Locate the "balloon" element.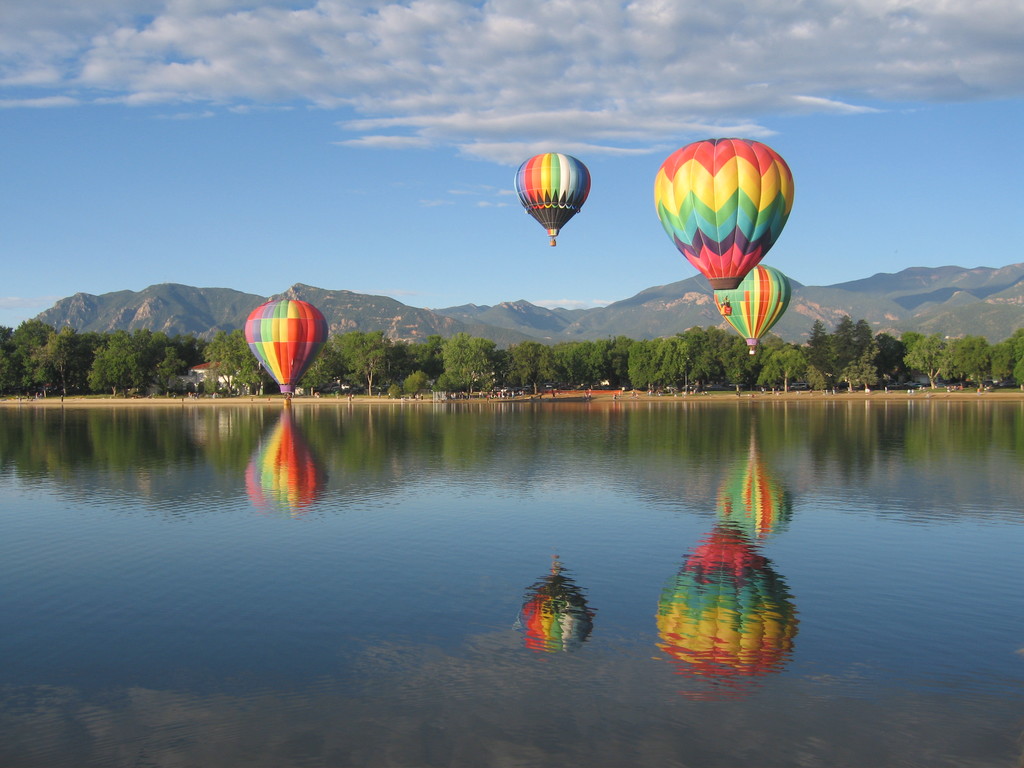
Element bbox: BBox(710, 260, 793, 351).
